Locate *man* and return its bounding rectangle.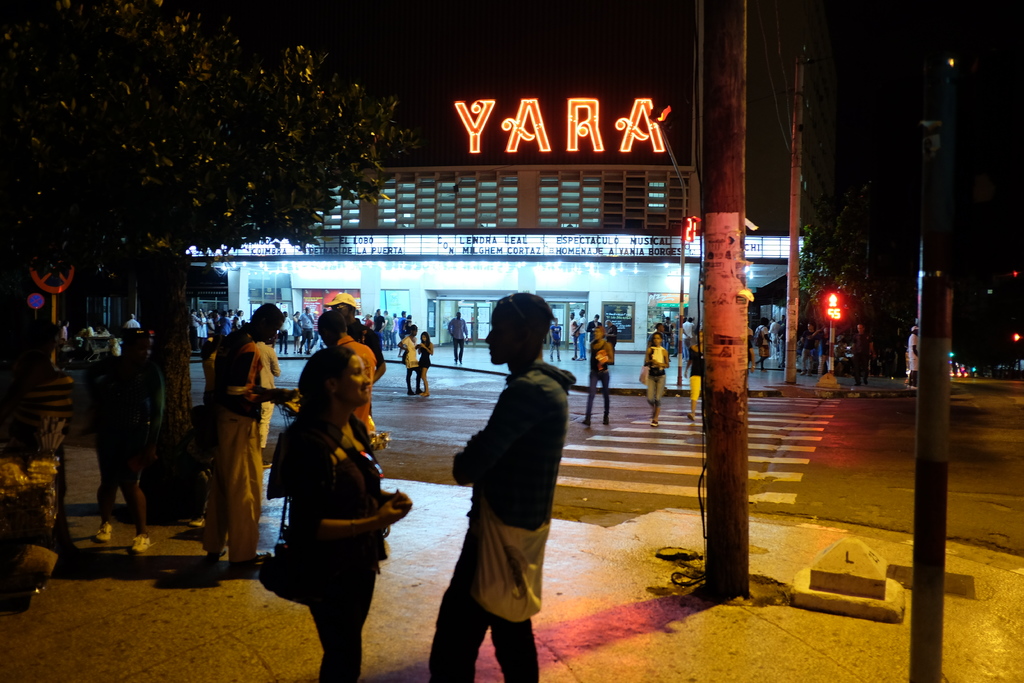
detection(680, 318, 694, 358).
